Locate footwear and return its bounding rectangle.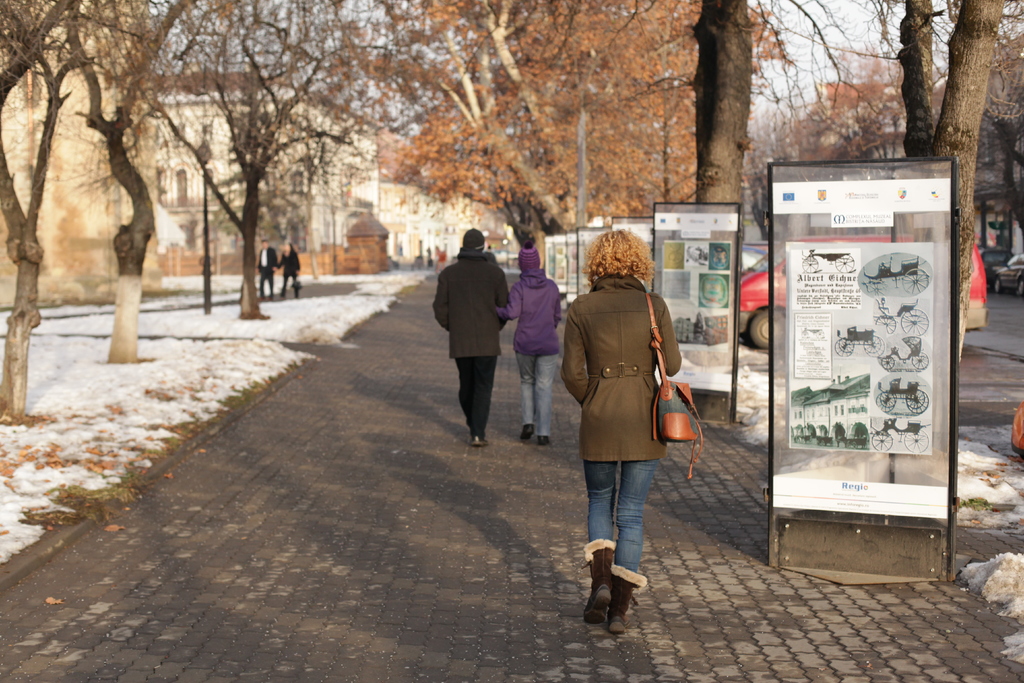
x1=515 y1=416 x2=540 y2=444.
